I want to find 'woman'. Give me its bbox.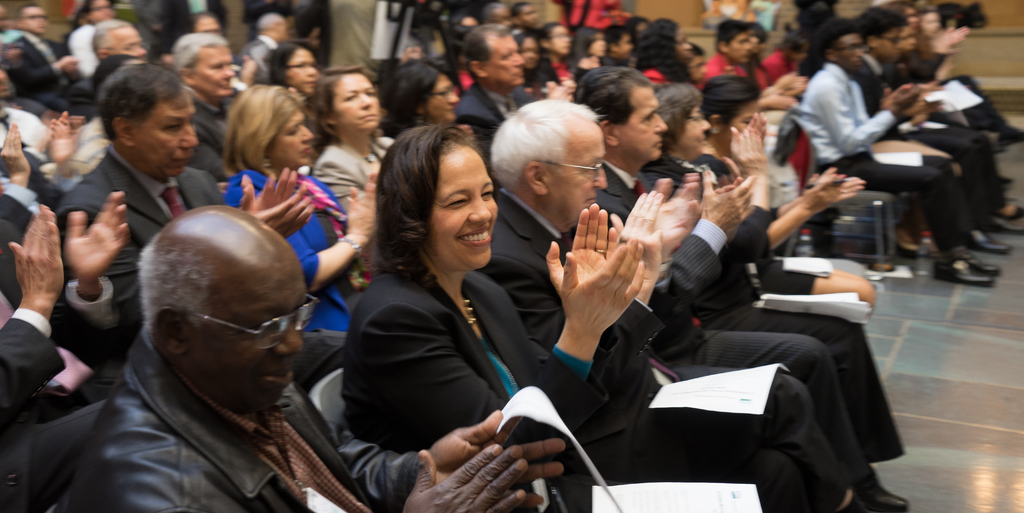
Rect(337, 125, 643, 512).
